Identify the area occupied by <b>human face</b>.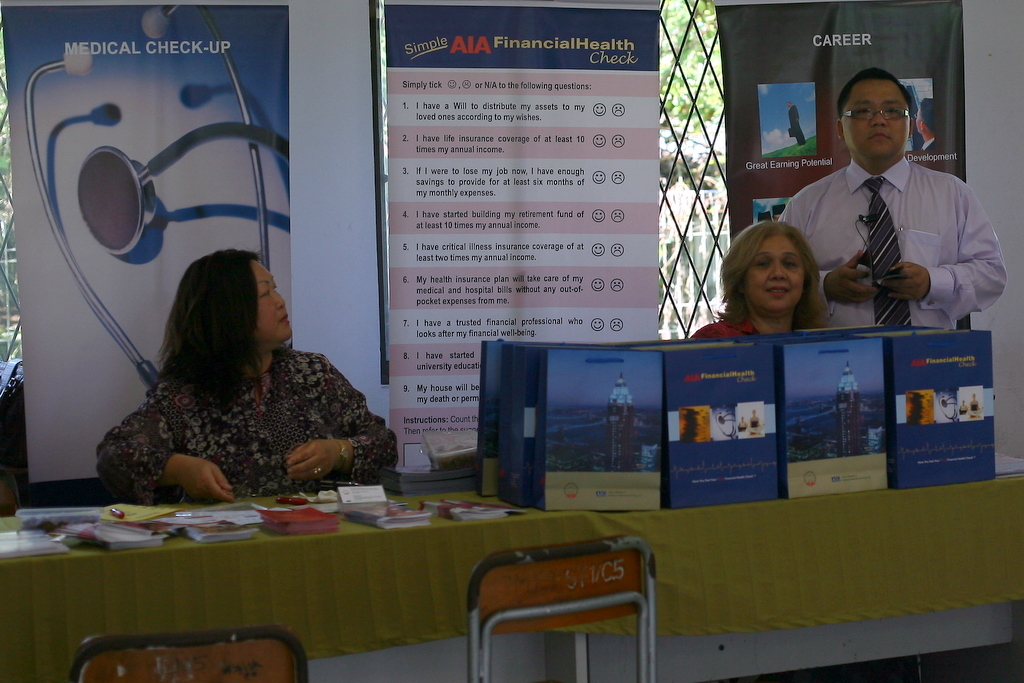
Area: locate(253, 261, 293, 347).
